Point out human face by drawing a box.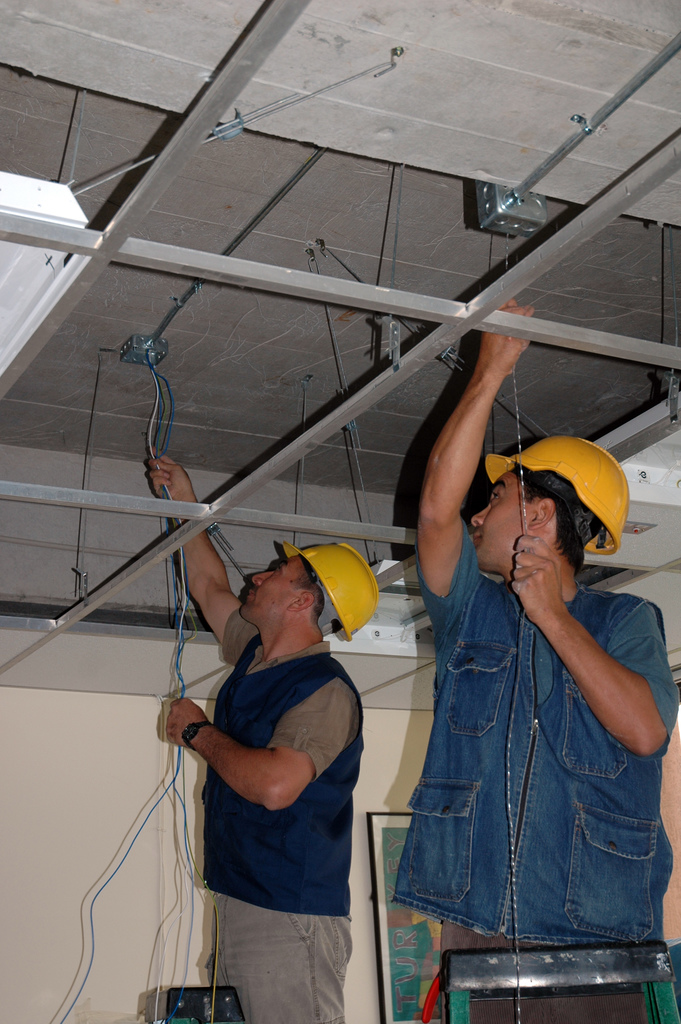
box(240, 557, 310, 616).
